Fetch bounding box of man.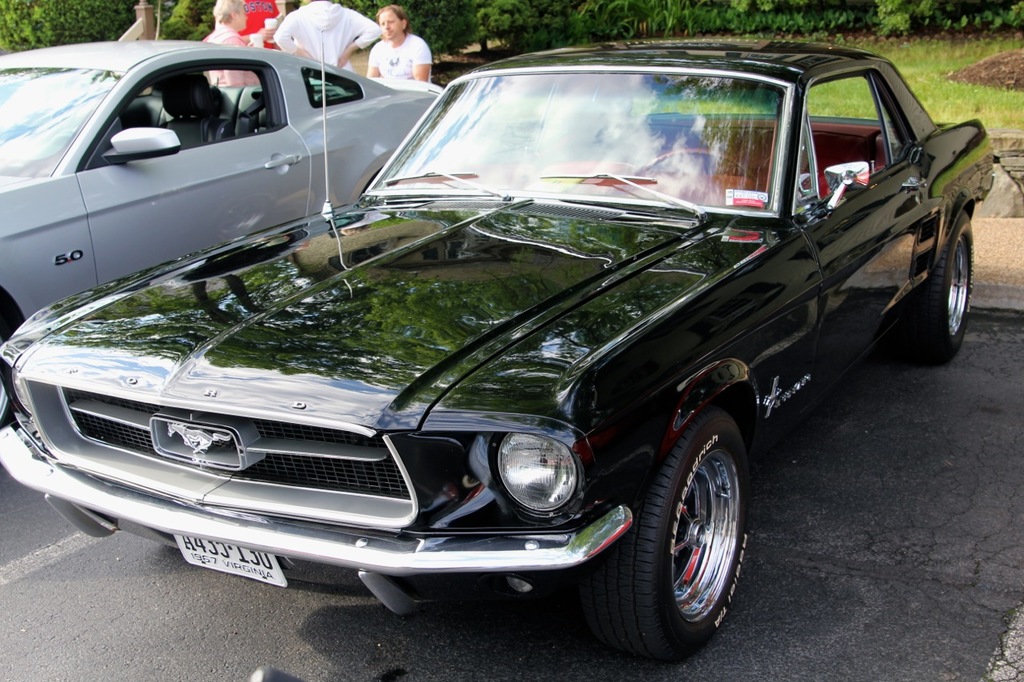
Bbox: bbox=[269, 0, 385, 74].
